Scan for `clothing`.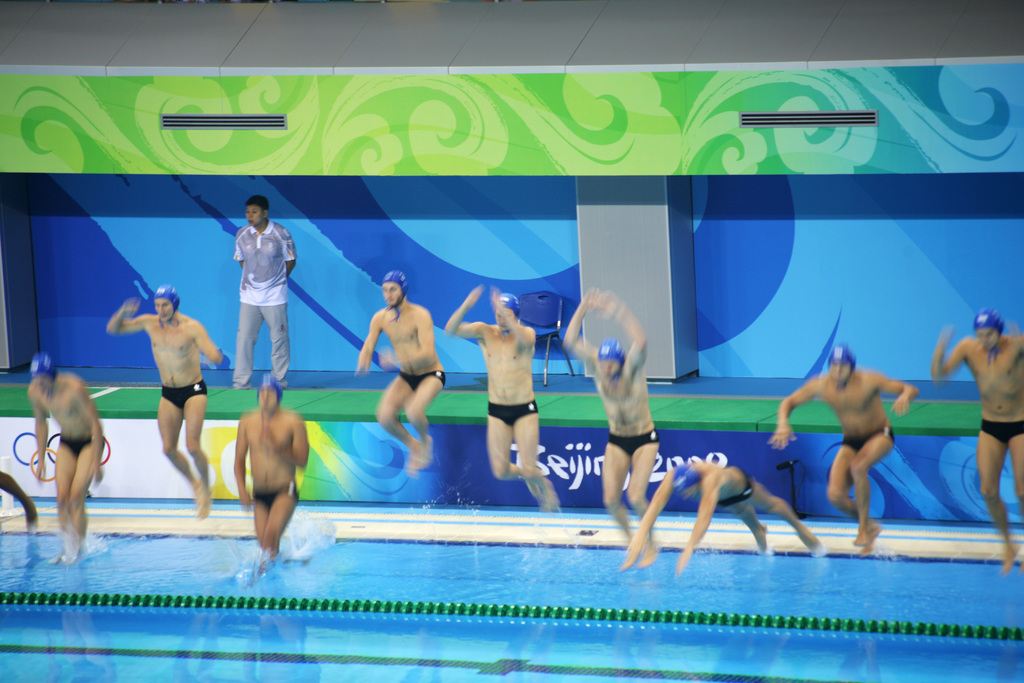
Scan result: left=401, top=369, right=444, bottom=388.
